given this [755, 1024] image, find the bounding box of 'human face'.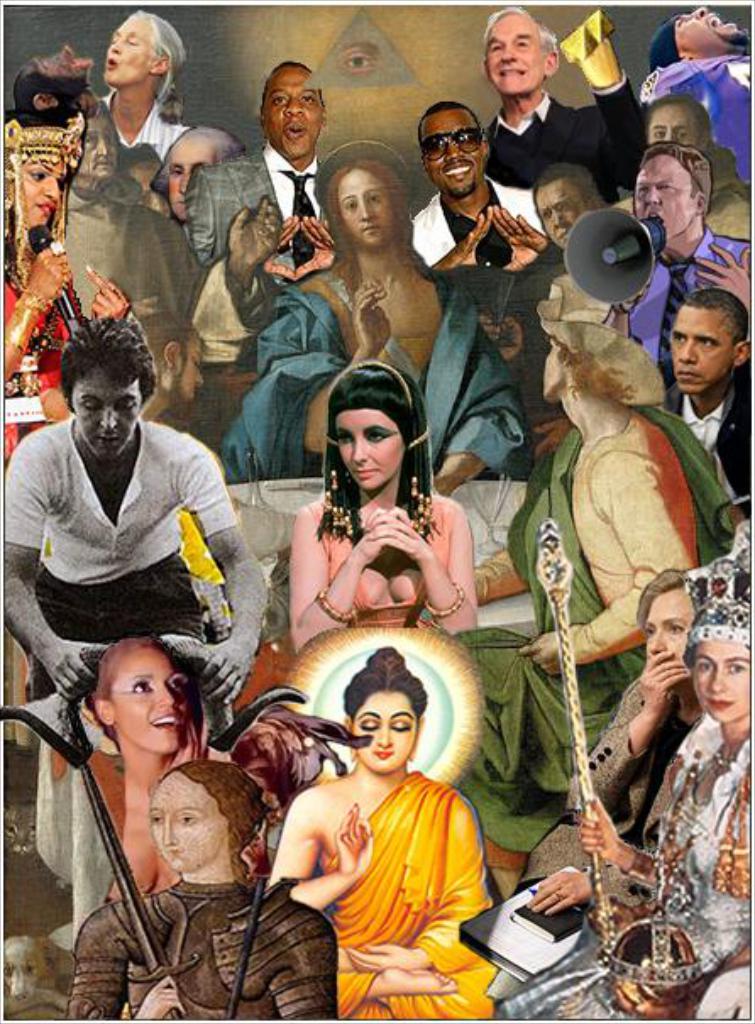
332:408:401:487.
